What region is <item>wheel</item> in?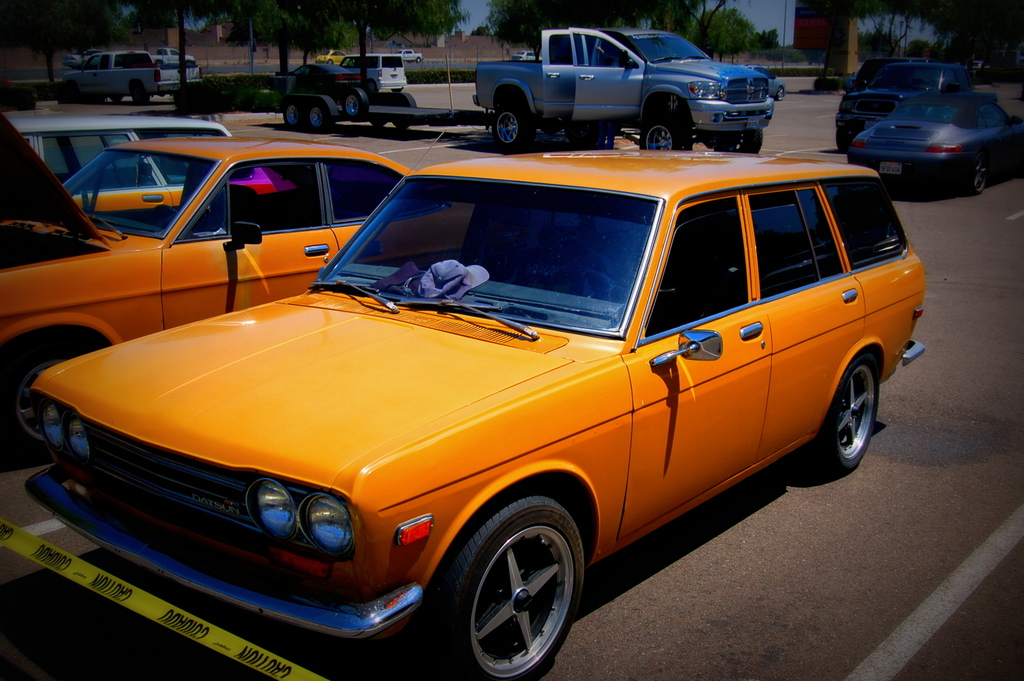
region(710, 124, 764, 156).
